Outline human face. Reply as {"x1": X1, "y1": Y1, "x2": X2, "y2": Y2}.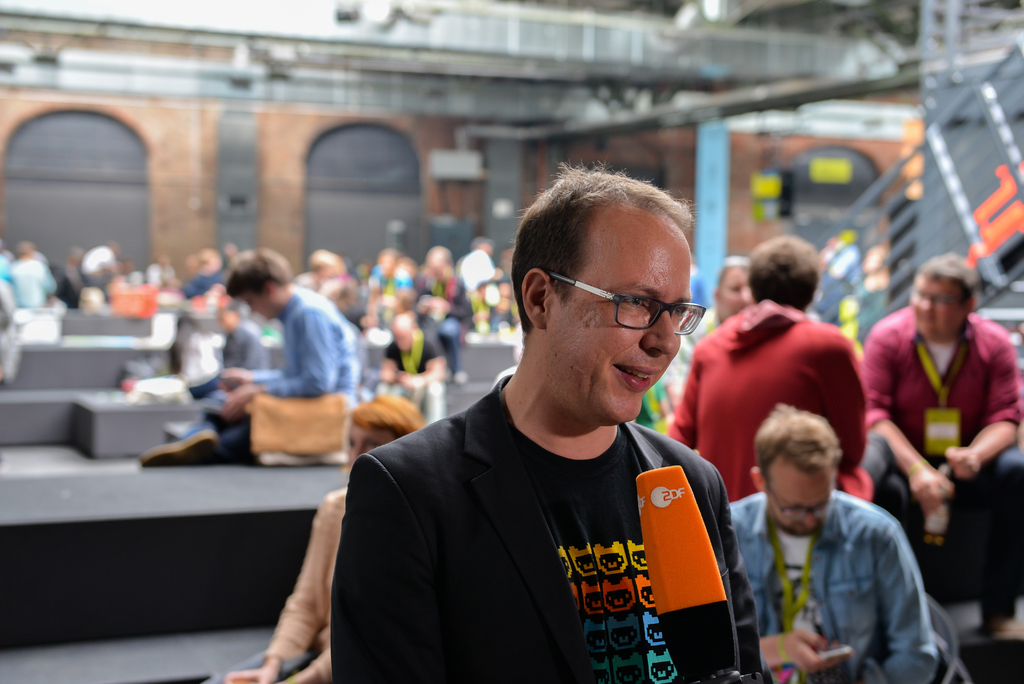
{"x1": 911, "y1": 273, "x2": 964, "y2": 341}.
